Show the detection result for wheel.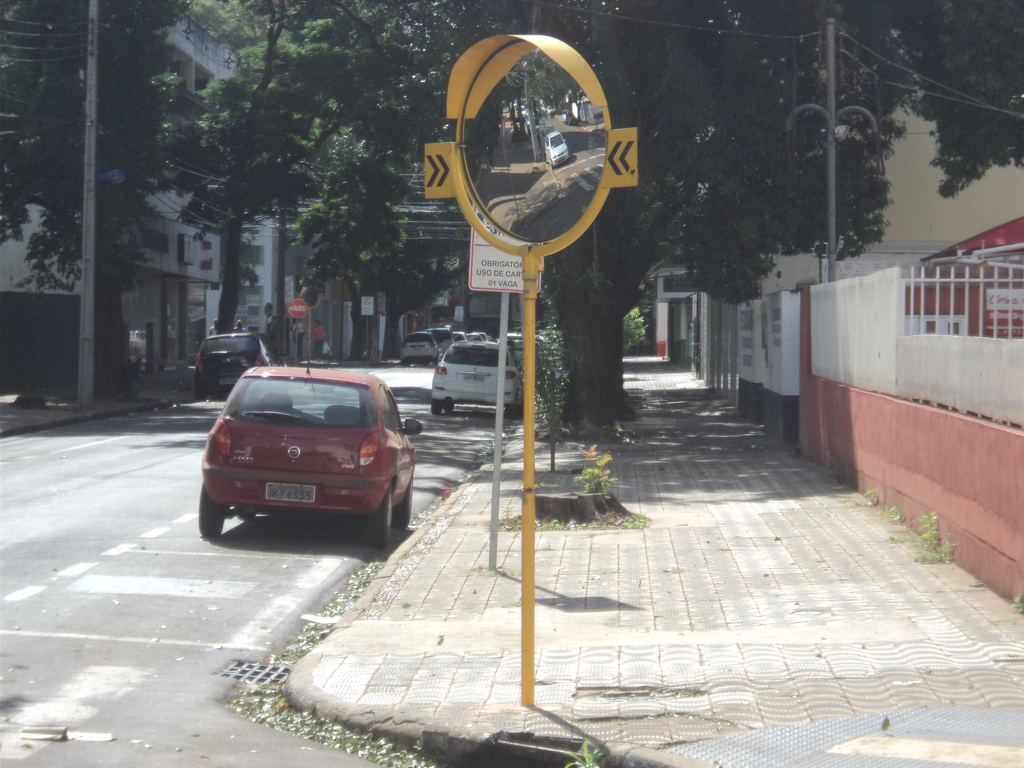
394/477/414/529.
